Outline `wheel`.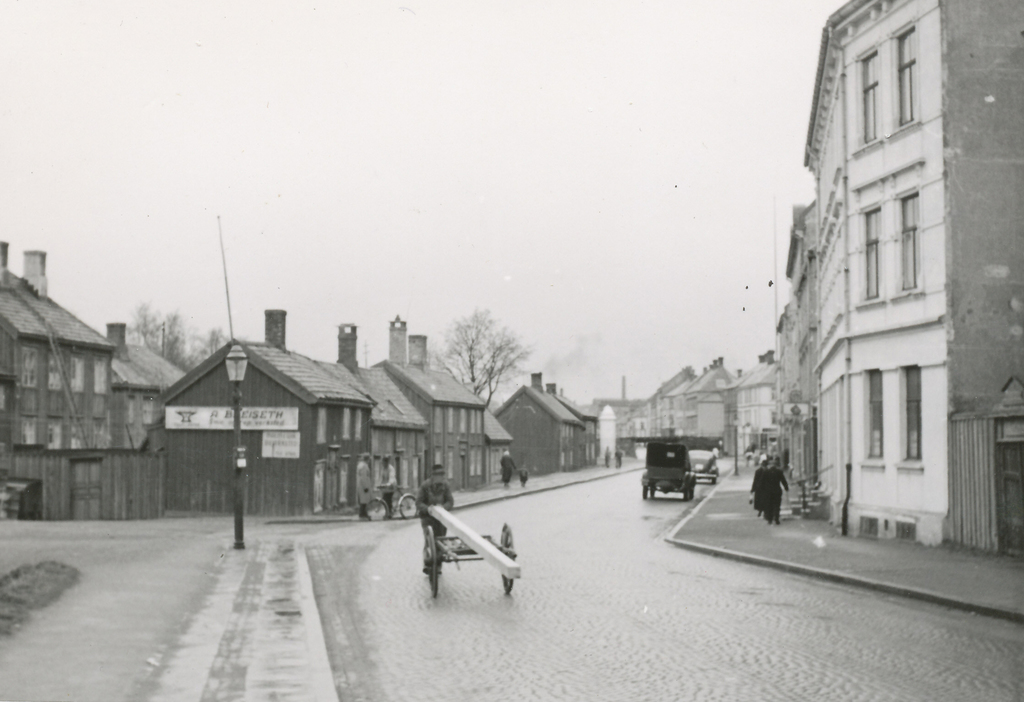
Outline: 651:487:657:499.
